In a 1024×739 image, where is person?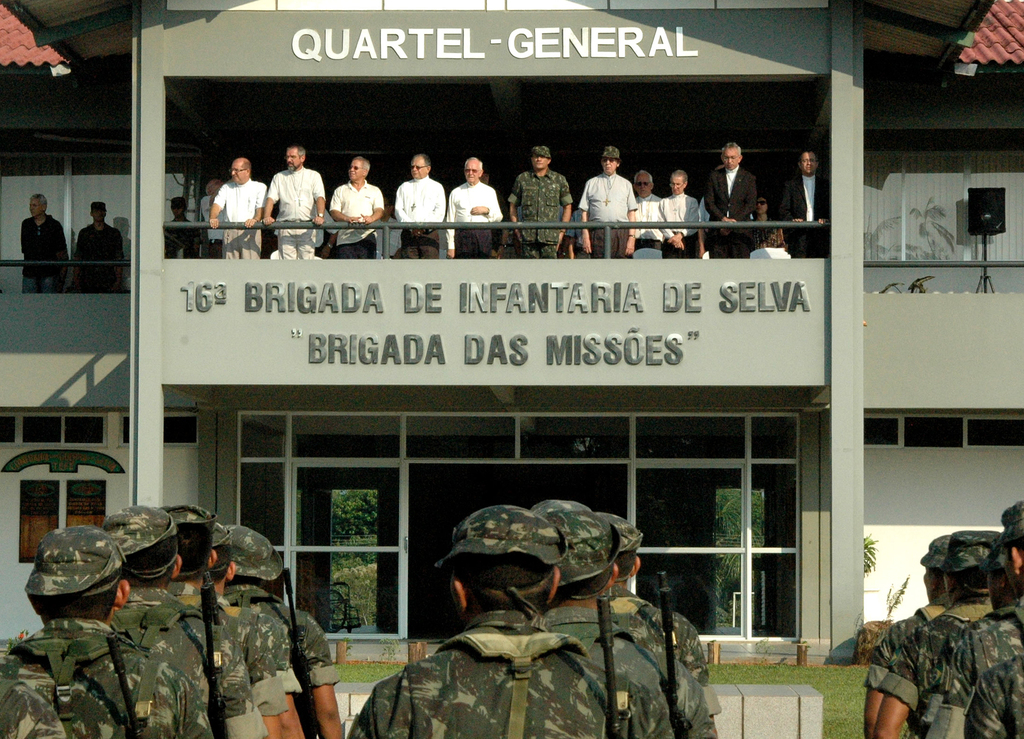
<box>157,194,198,259</box>.
